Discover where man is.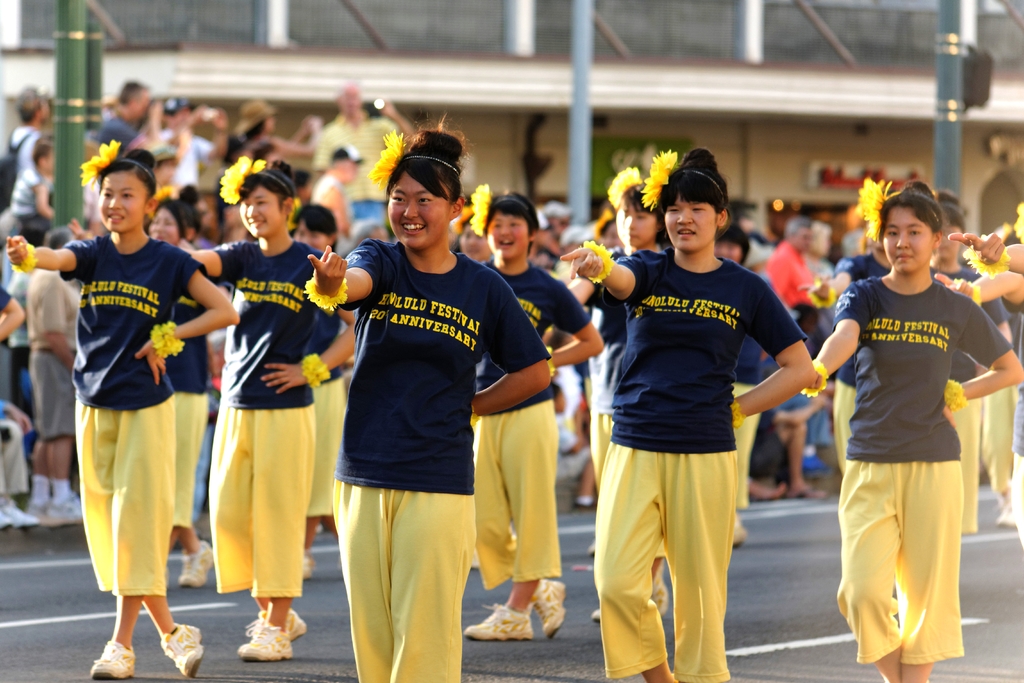
Discovered at [762,218,815,308].
